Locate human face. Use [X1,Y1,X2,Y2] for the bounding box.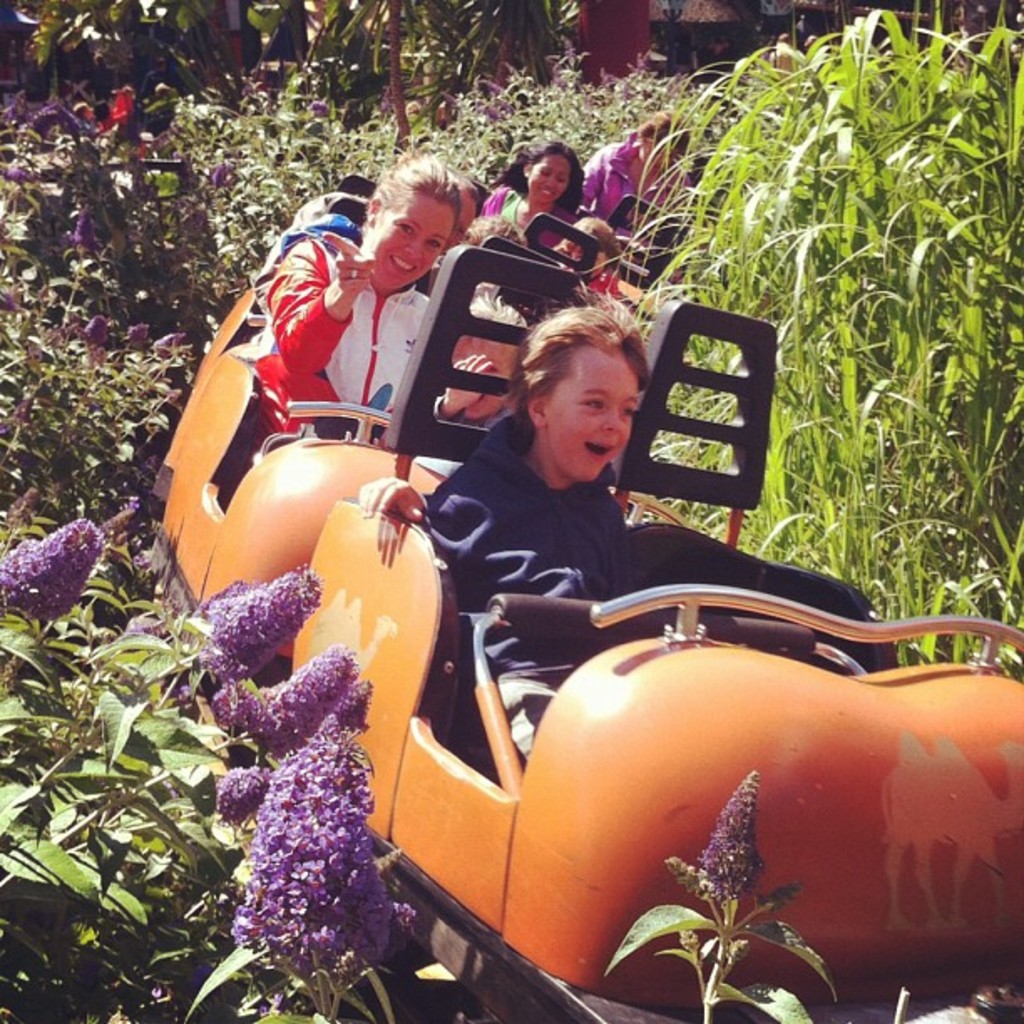
[525,161,572,206].
